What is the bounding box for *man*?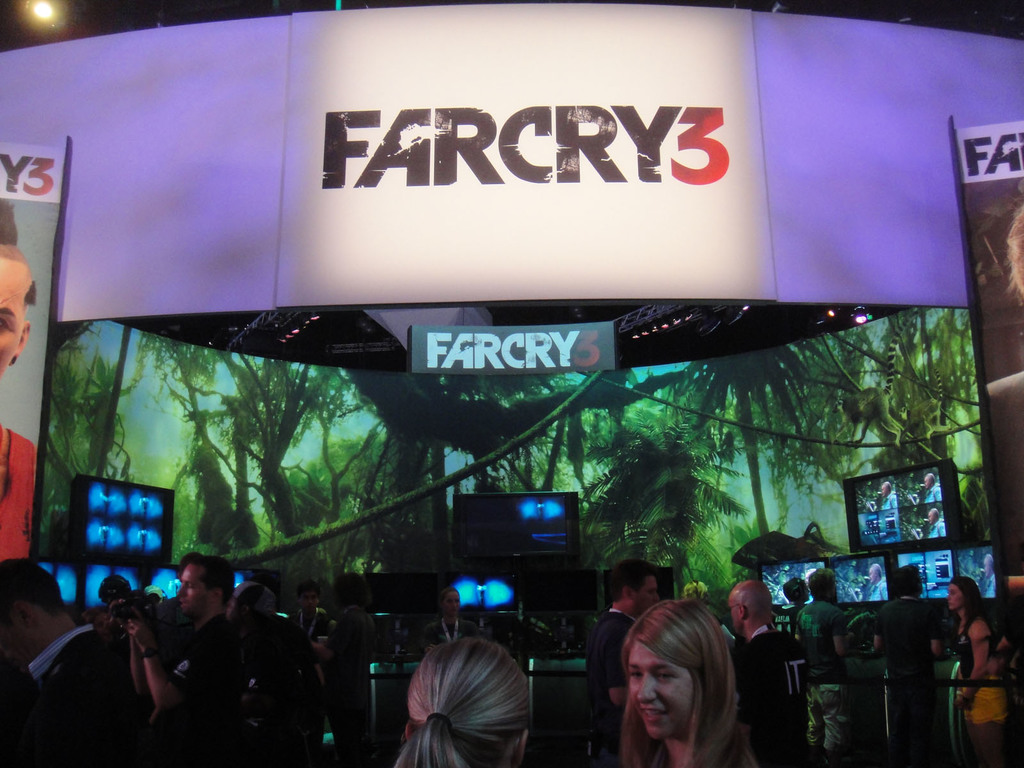
left=863, top=563, right=949, bottom=767.
